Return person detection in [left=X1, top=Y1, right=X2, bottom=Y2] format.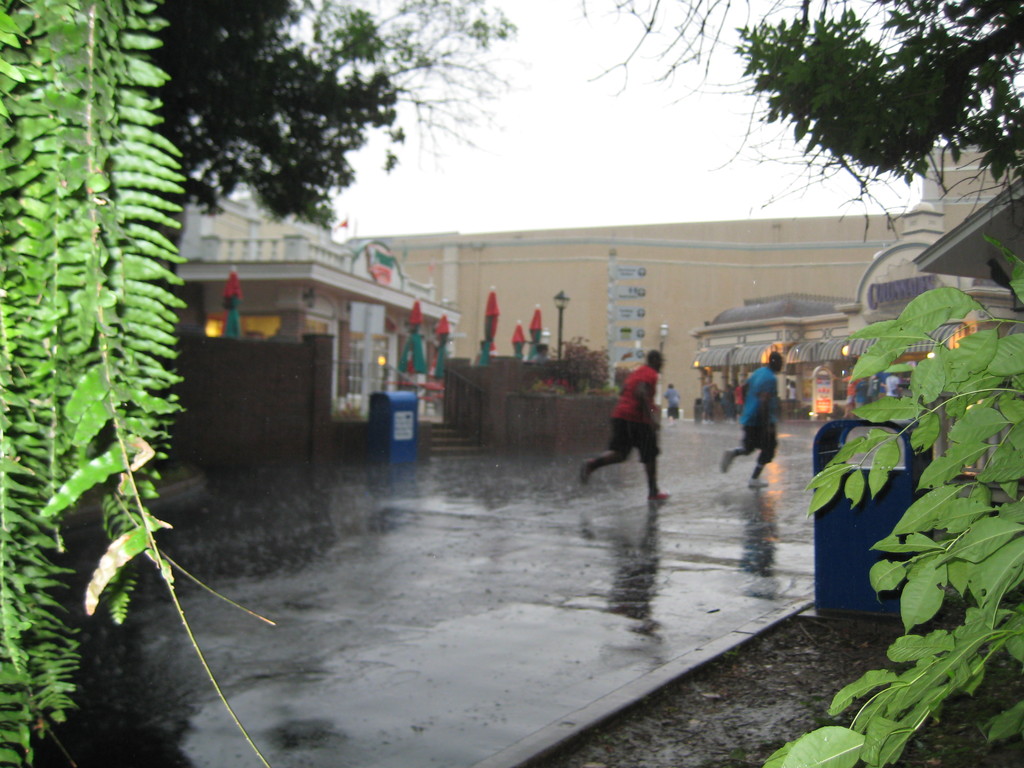
[left=834, top=374, right=863, bottom=414].
